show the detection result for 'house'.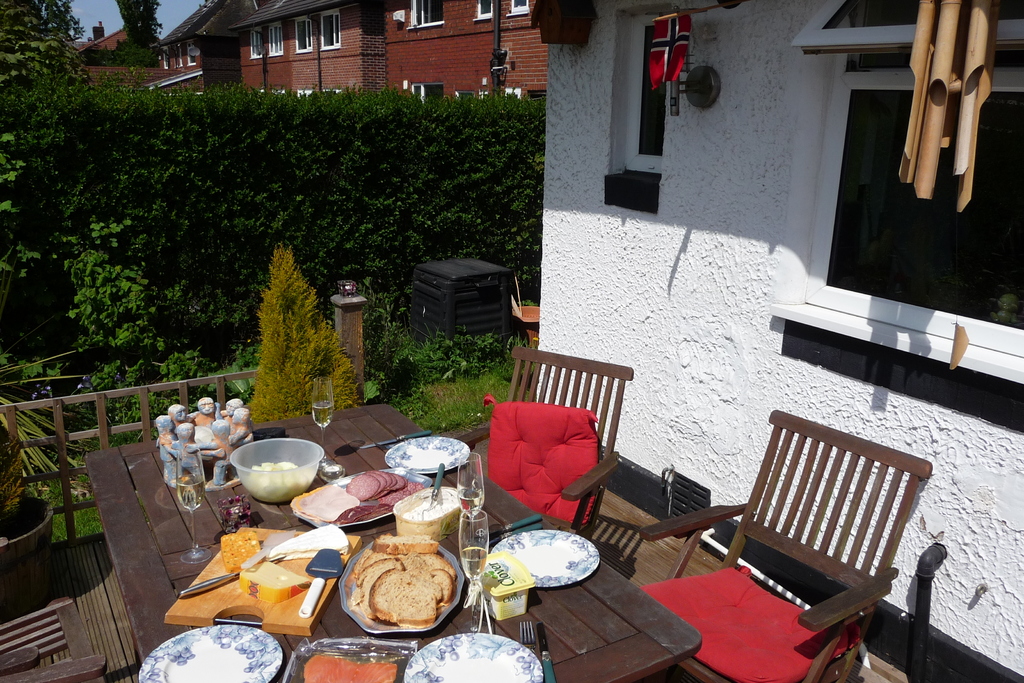
(left=533, top=0, right=1023, bottom=682).
